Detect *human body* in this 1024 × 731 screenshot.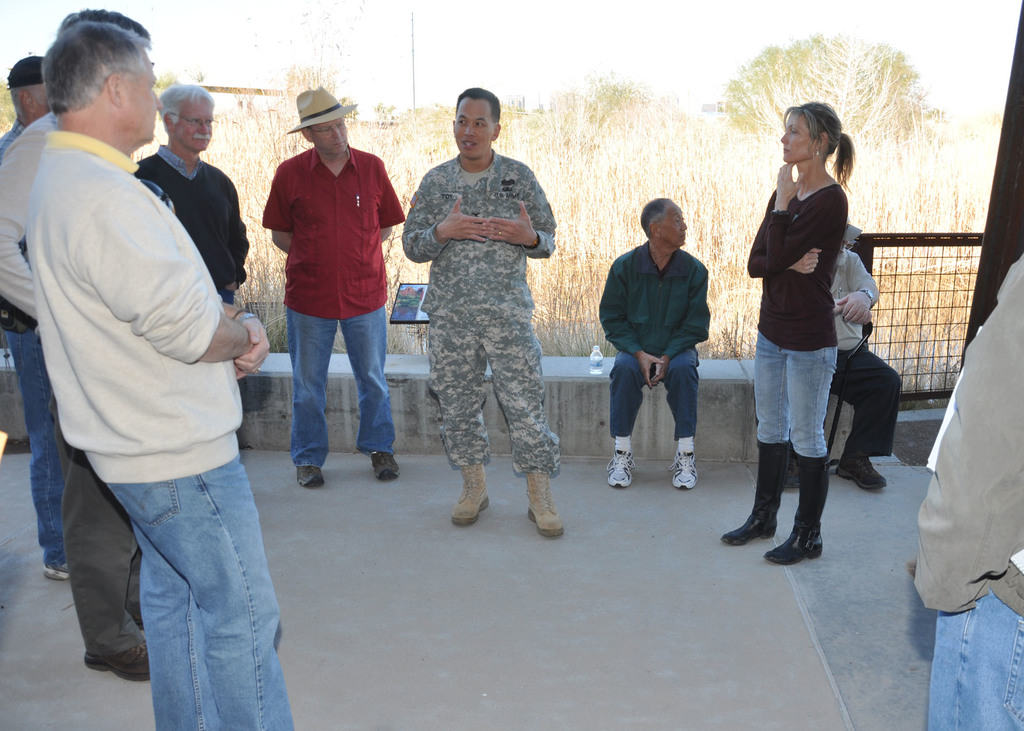
Detection: box(400, 86, 564, 538).
